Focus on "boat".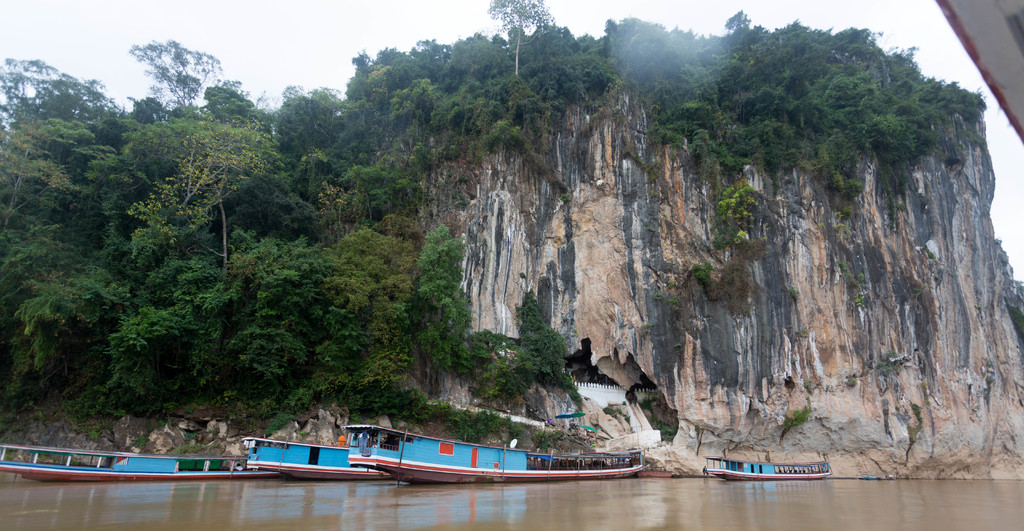
Focused at 701,450,826,483.
